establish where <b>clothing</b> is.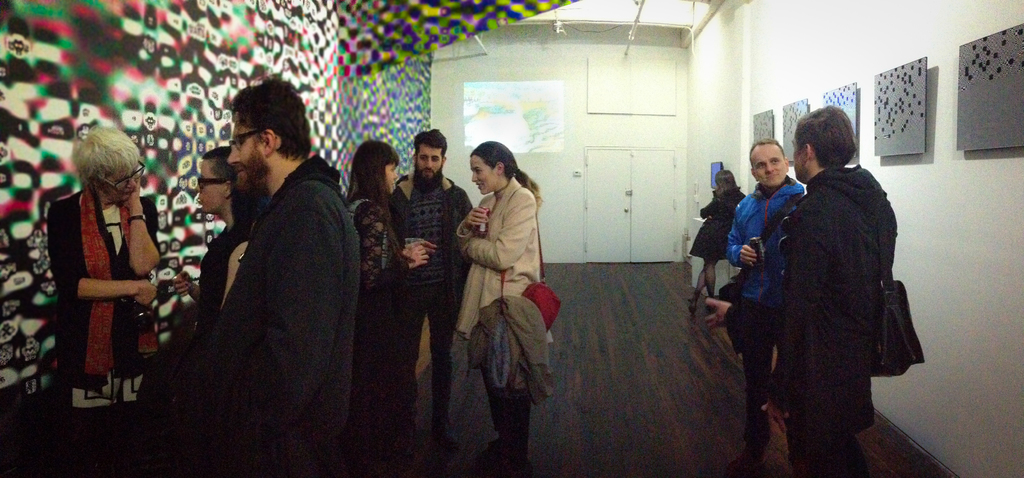
Established at left=200, top=152, right=353, bottom=475.
